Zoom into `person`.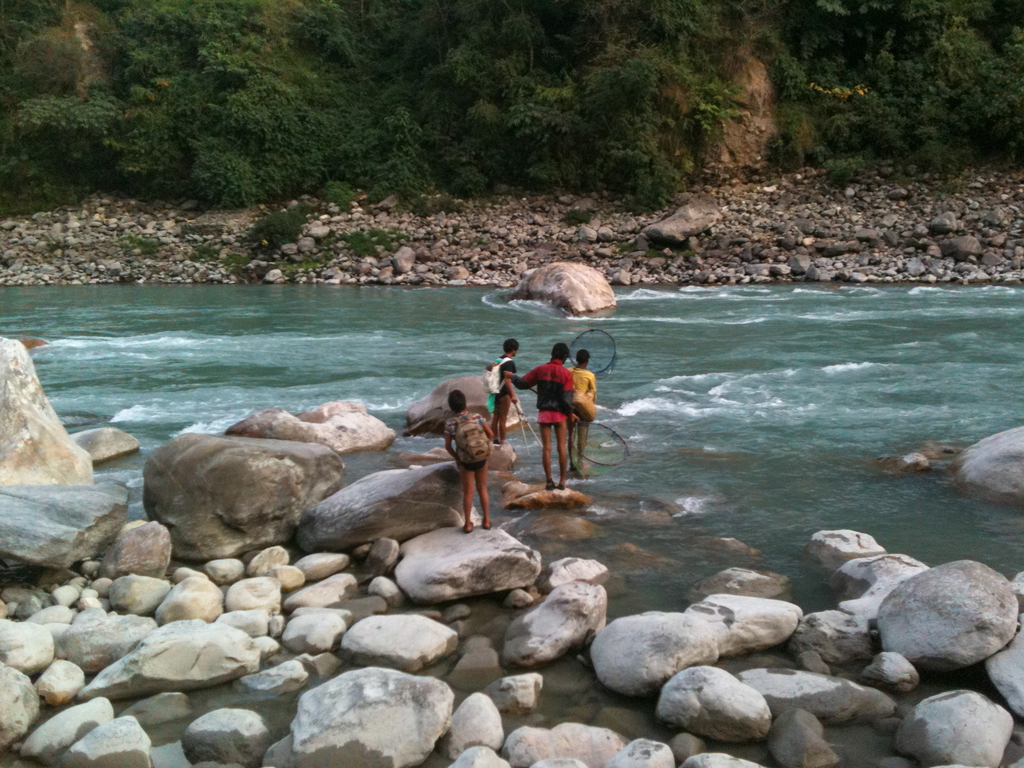
Zoom target: rect(484, 328, 520, 437).
